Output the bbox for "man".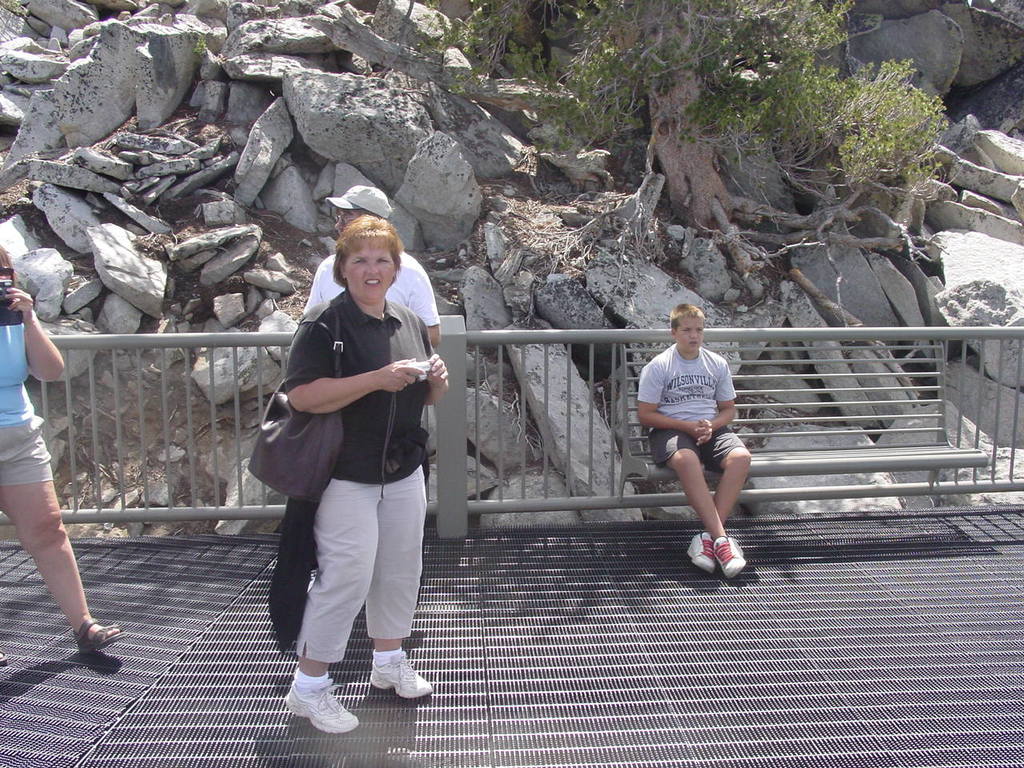
298 182 446 480.
